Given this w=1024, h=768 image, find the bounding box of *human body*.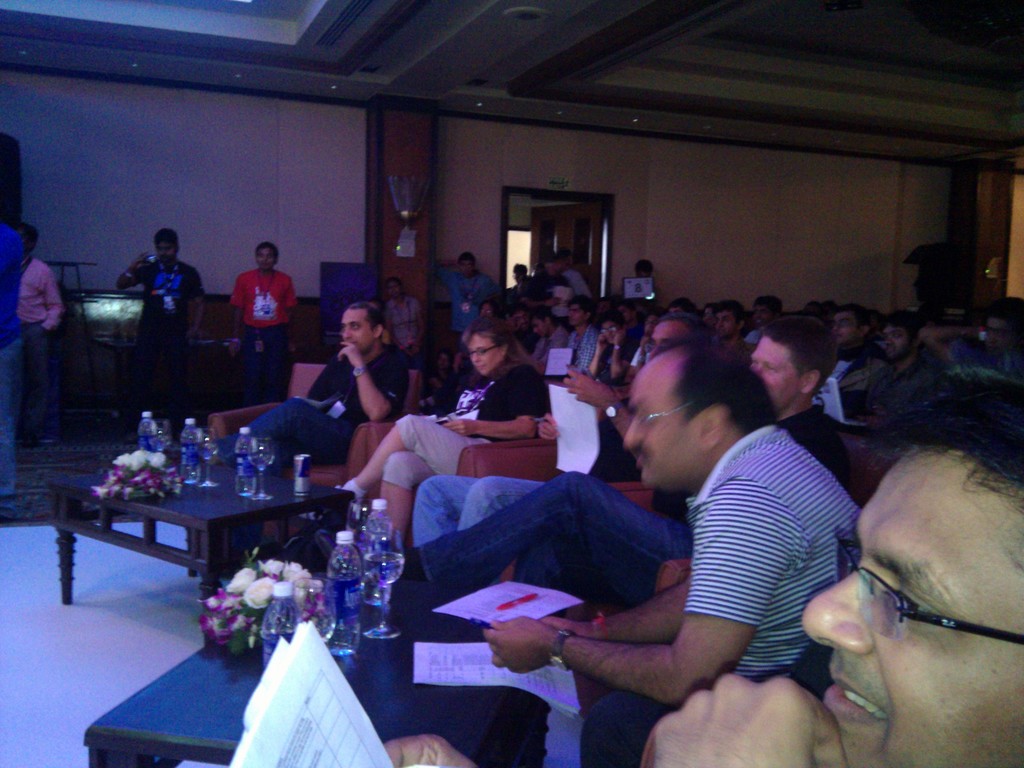
{"left": 212, "top": 339, "right": 408, "bottom": 559}.
